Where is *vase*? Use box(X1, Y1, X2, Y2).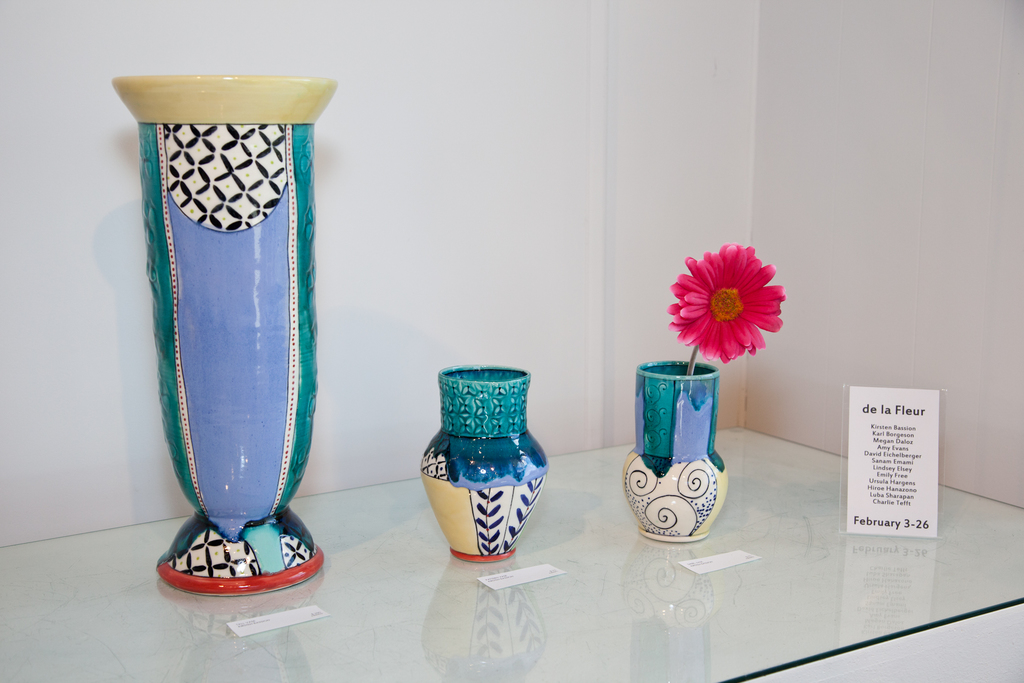
box(621, 356, 730, 541).
